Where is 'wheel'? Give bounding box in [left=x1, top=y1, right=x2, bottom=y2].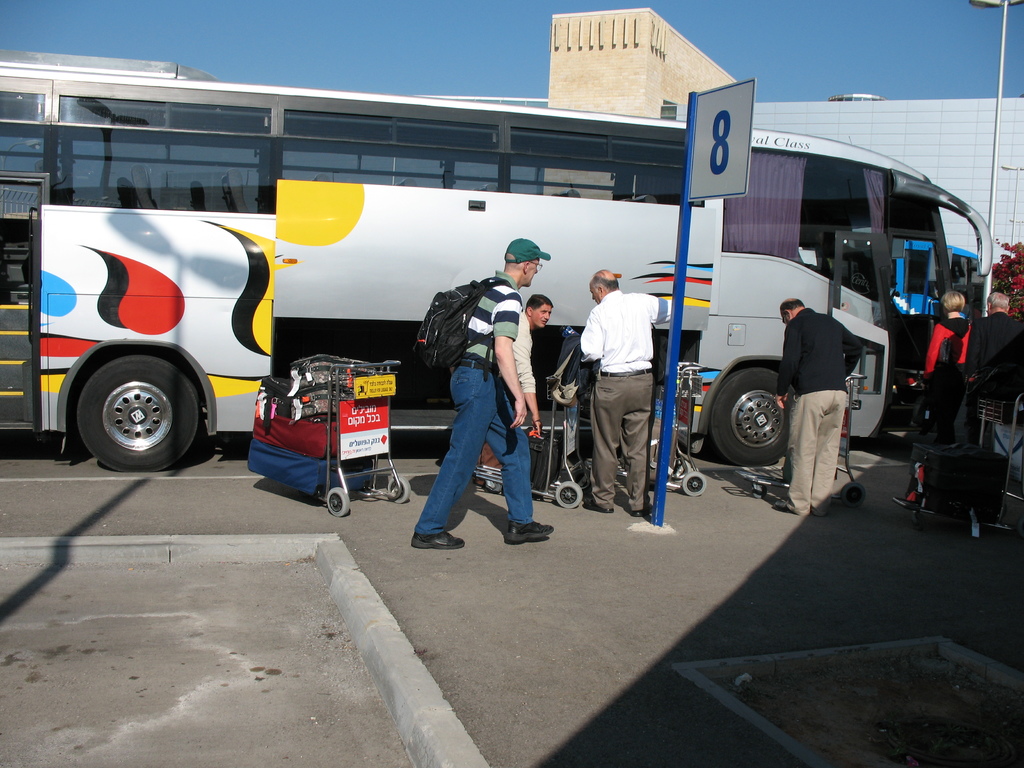
[left=552, top=480, right=580, bottom=506].
